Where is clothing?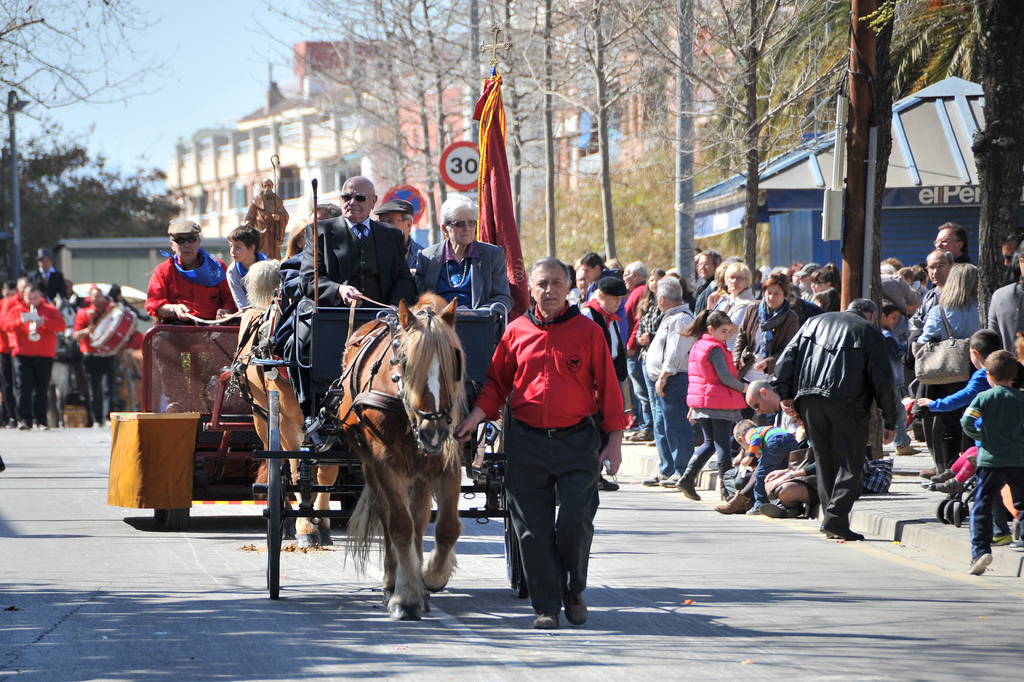
<box>927,303,982,399</box>.
